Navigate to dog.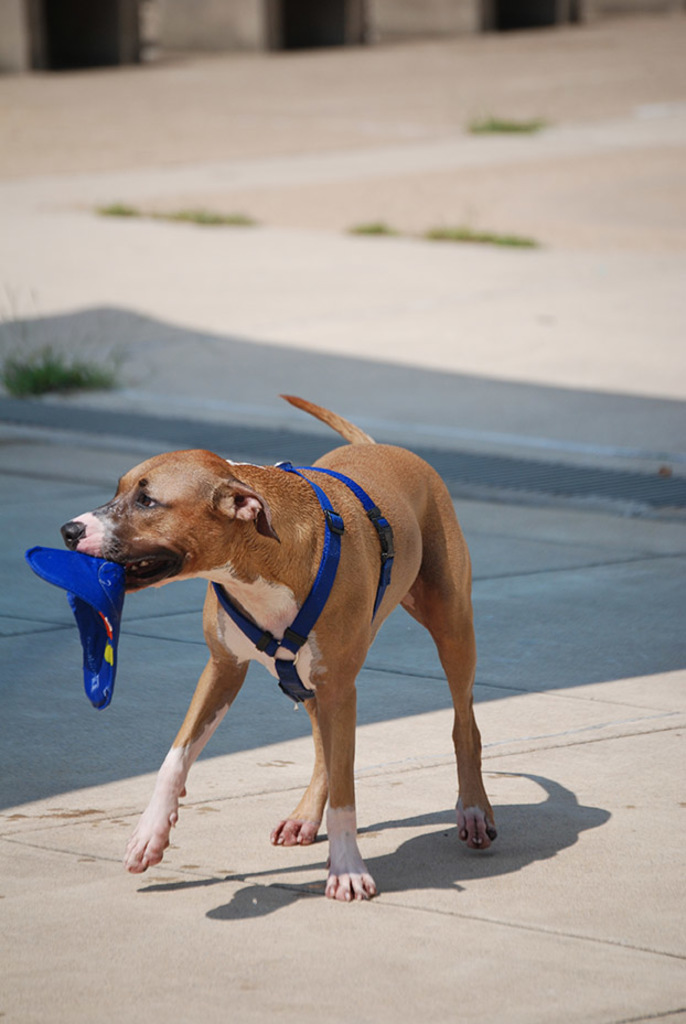
Navigation target: x1=62 y1=395 x2=499 y2=902.
